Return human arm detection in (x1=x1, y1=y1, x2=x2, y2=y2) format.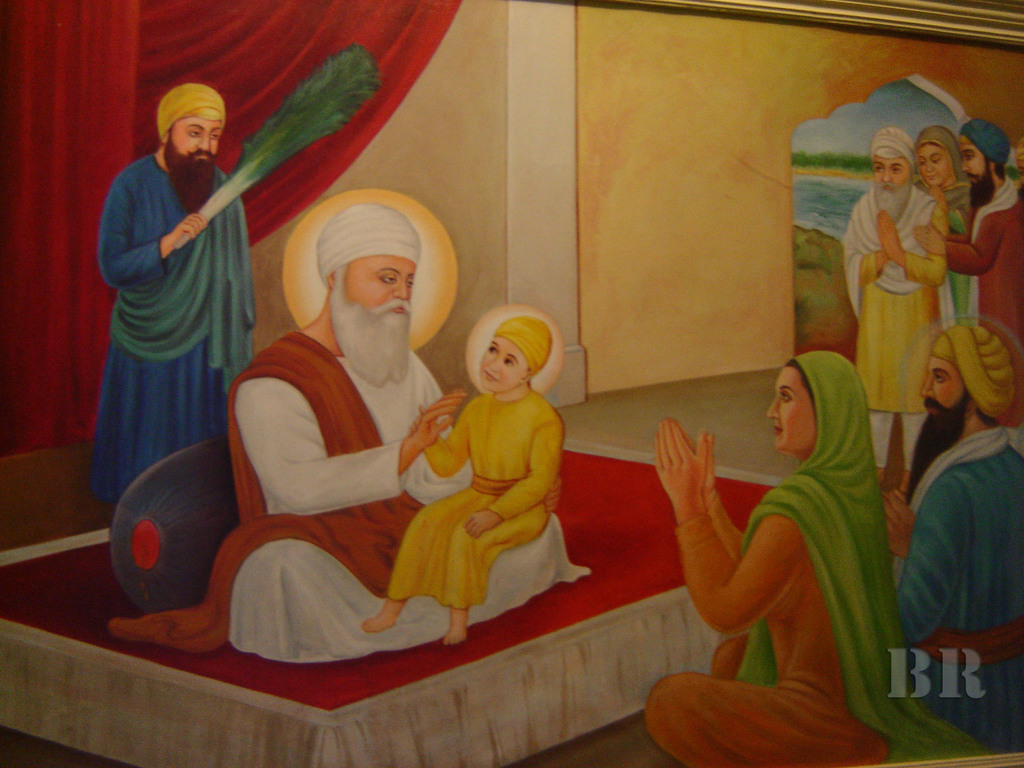
(x1=890, y1=472, x2=969, y2=644).
